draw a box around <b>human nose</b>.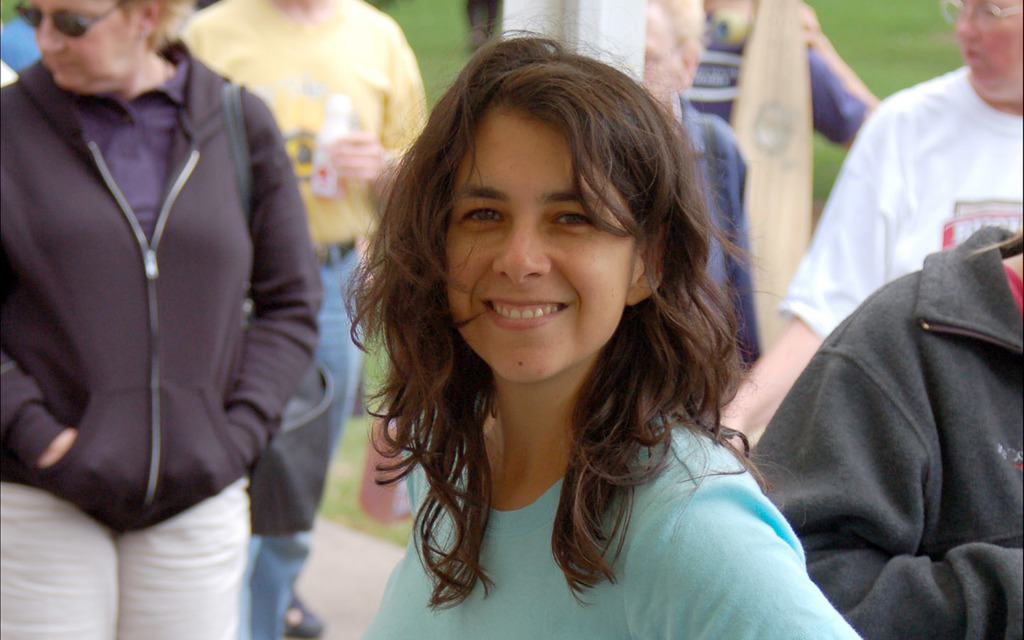
detection(489, 219, 553, 283).
